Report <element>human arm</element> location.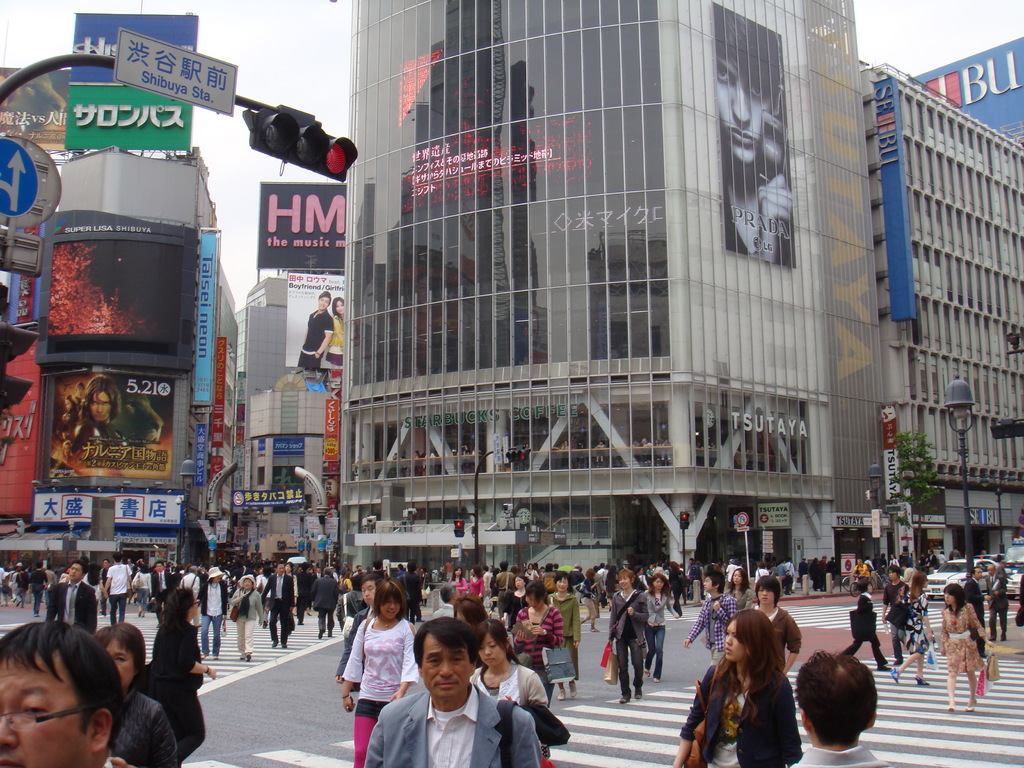
Report: {"x1": 939, "y1": 616, "x2": 948, "y2": 657}.
